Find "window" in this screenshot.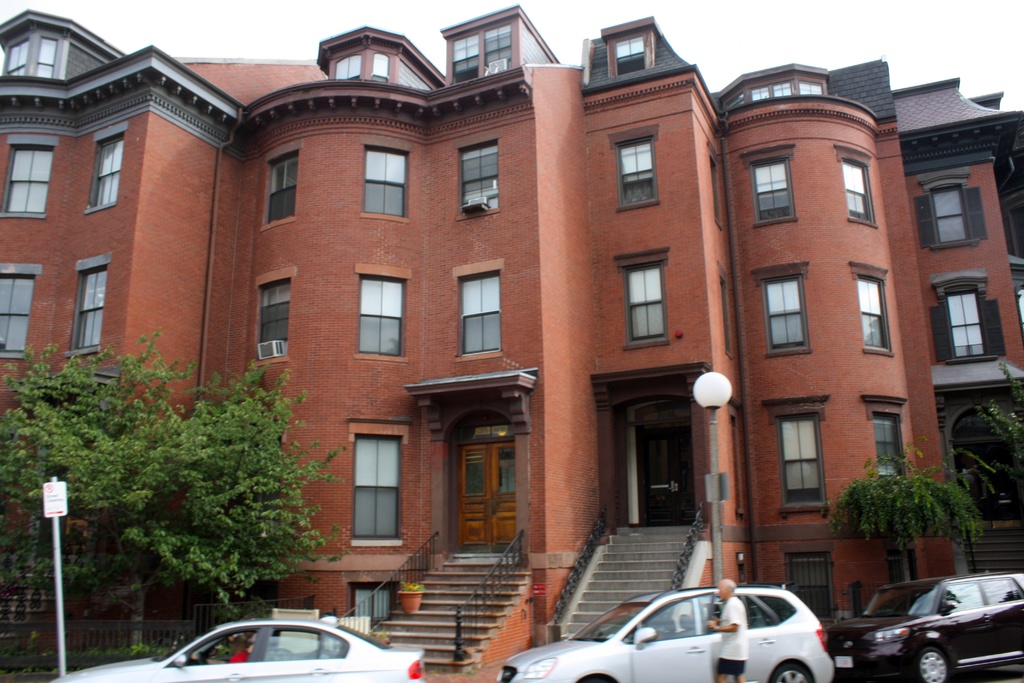
The bounding box for "window" is detection(1, 141, 56, 217).
